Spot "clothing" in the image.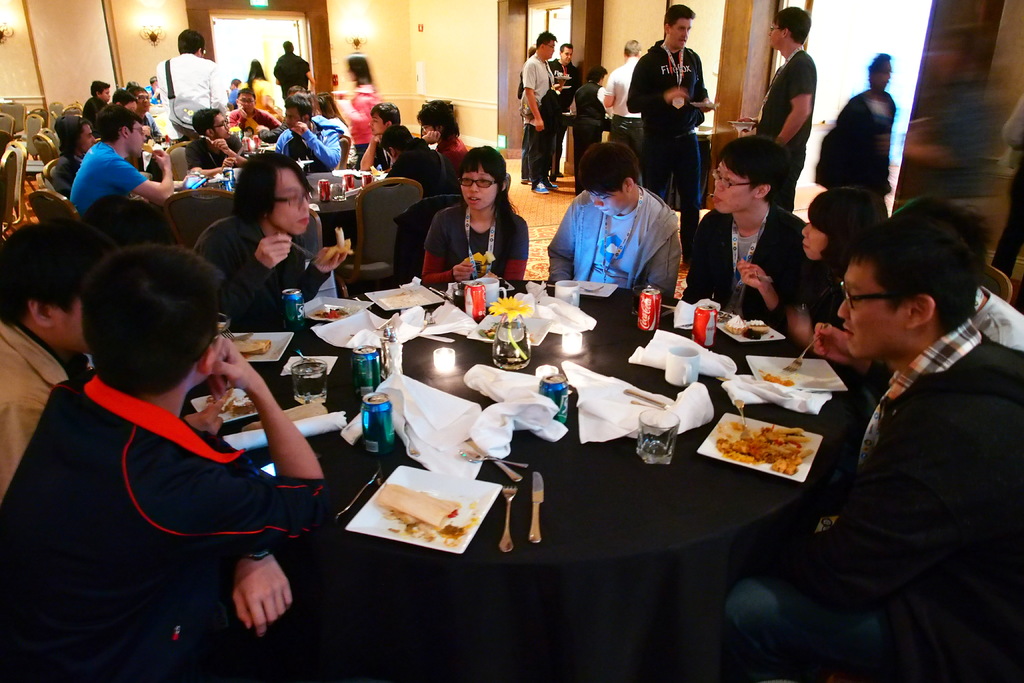
"clothing" found at crop(228, 108, 278, 135).
